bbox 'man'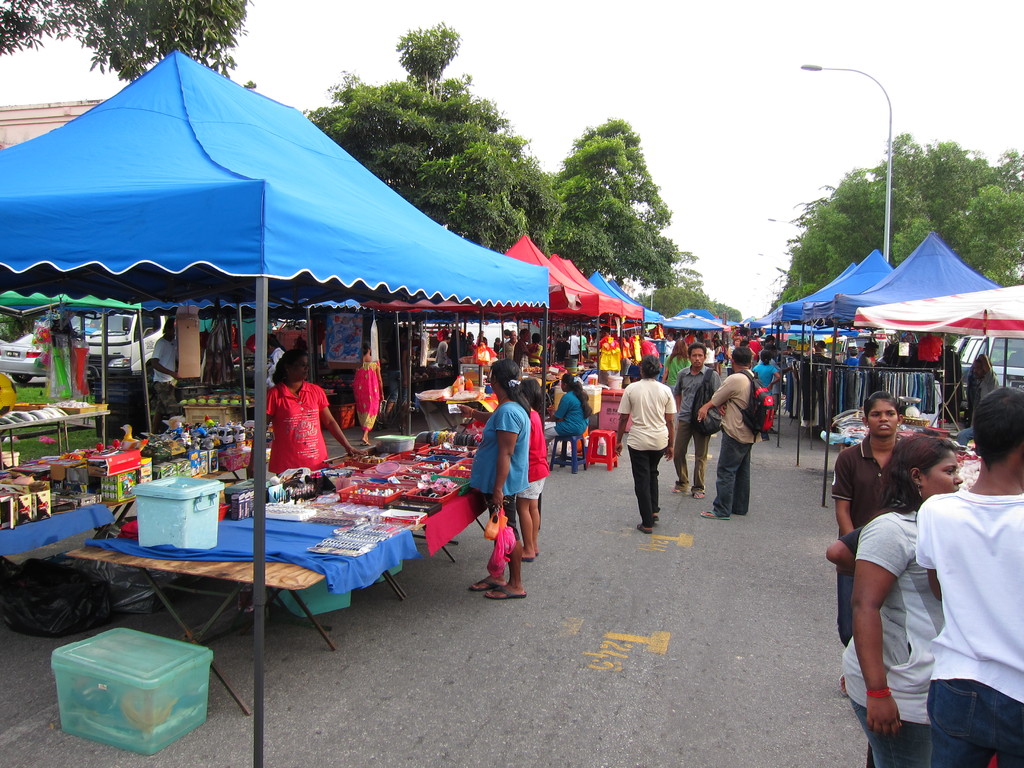
box(695, 346, 759, 515)
